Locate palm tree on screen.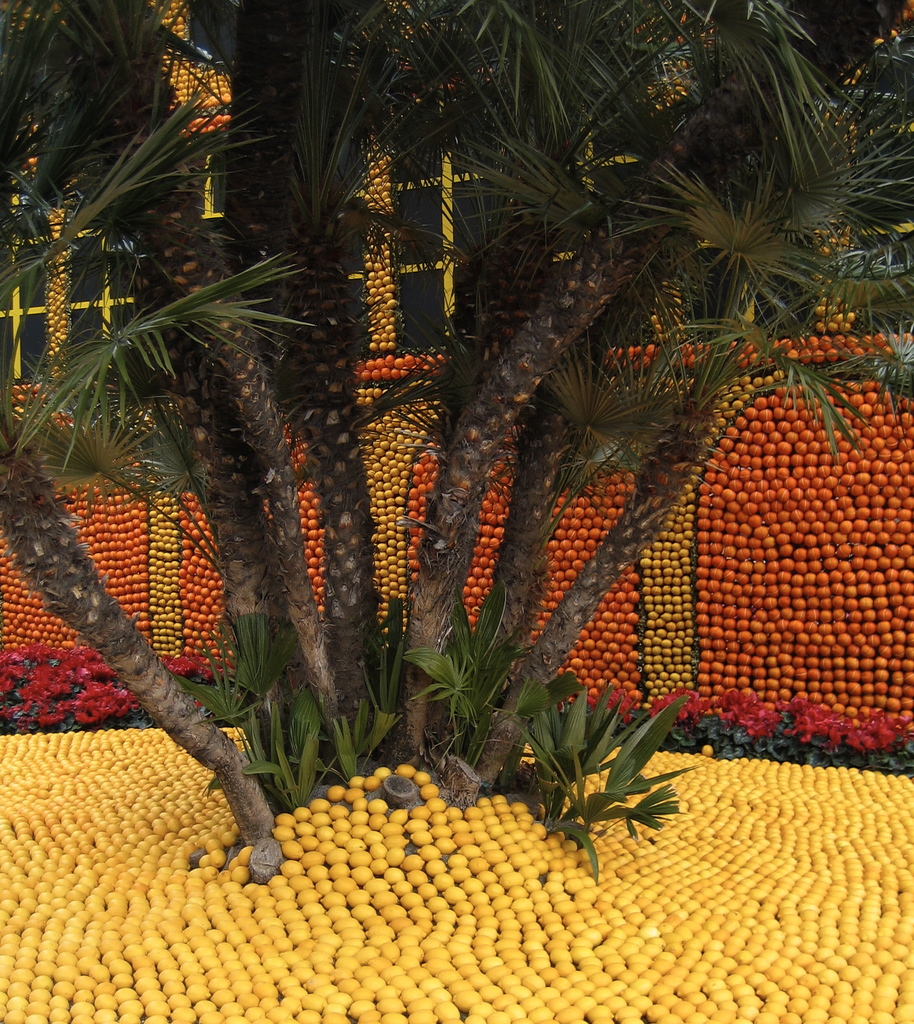
On screen at (left=0, top=0, right=913, bottom=918).
